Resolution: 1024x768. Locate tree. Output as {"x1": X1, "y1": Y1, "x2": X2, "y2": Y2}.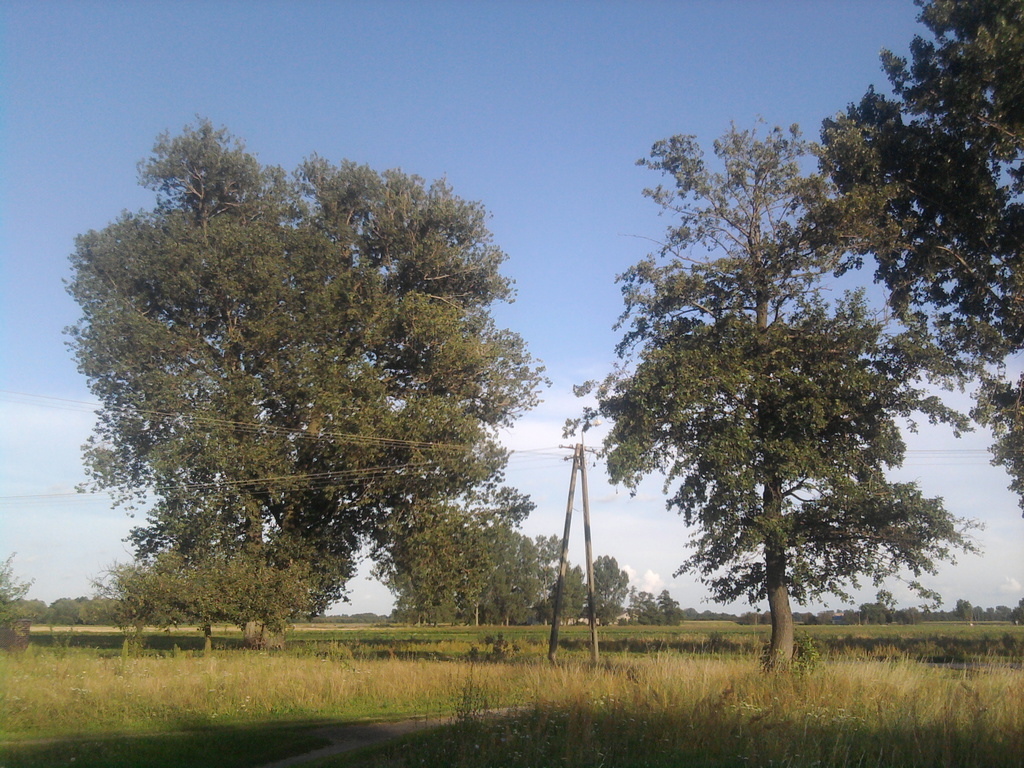
{"x1": 572, "y1": 143, "x2": 980, "y2": 662}.
